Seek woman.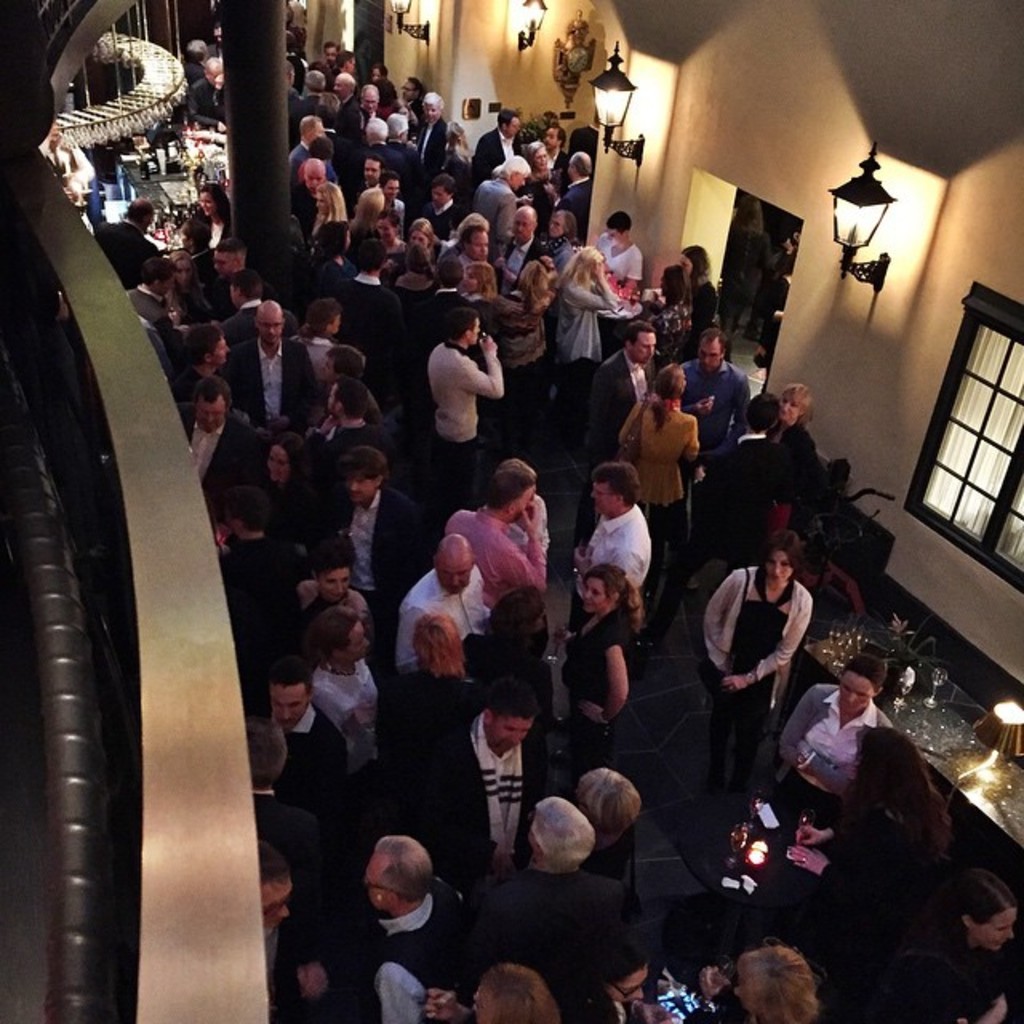
<box>363,613,472,790</box>.
